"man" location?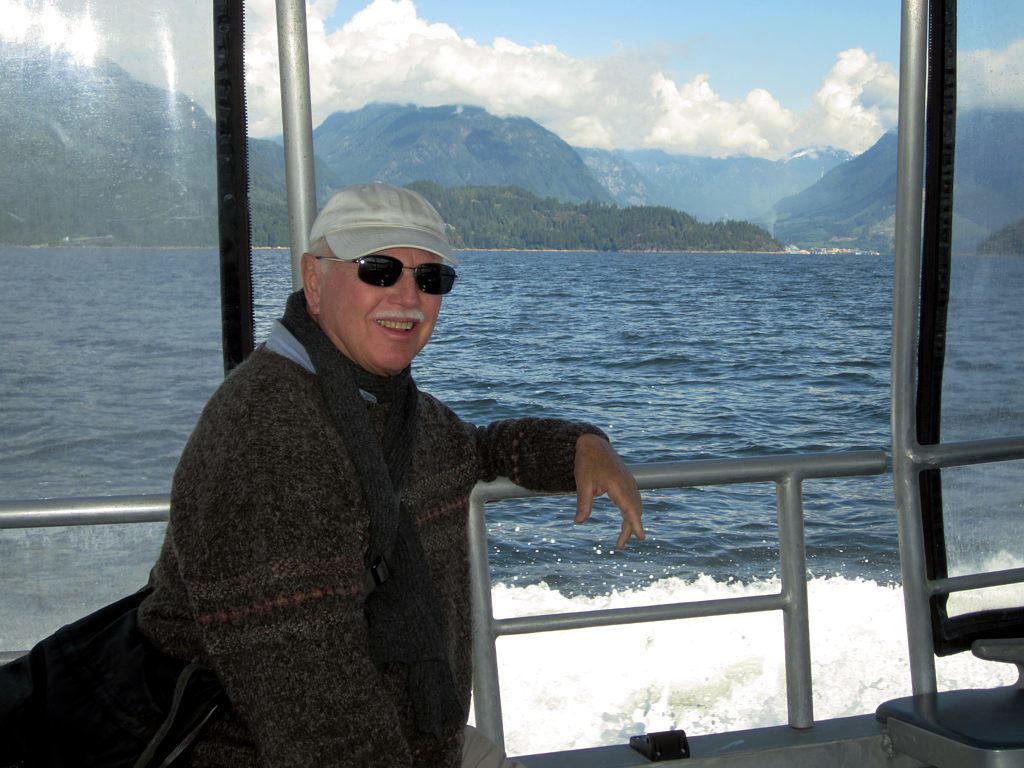
(137,171,649,767)
